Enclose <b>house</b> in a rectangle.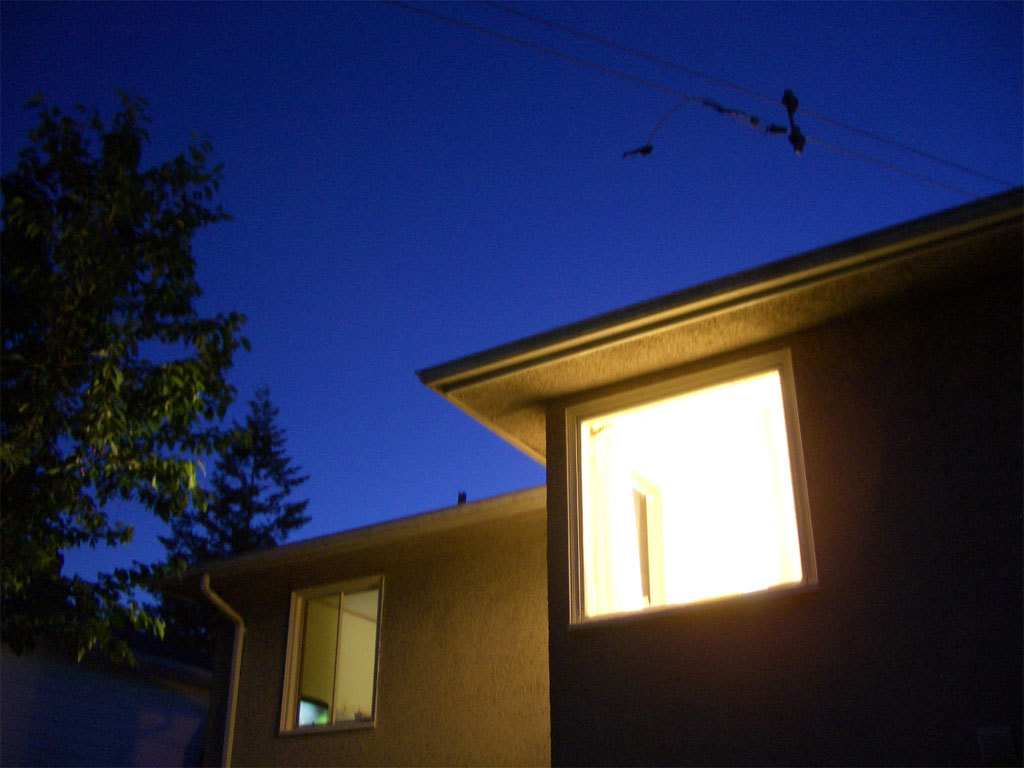
Rect(152, 70, 977, 767).
